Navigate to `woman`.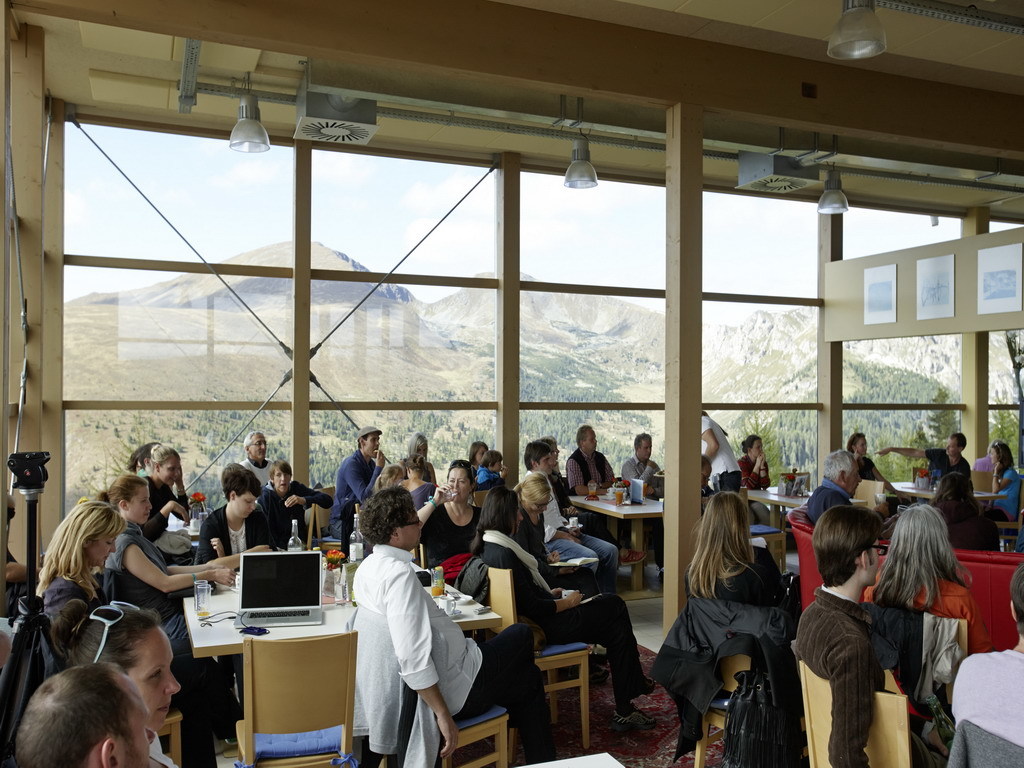
Navigation target: region(684, 486, 799, 620).
